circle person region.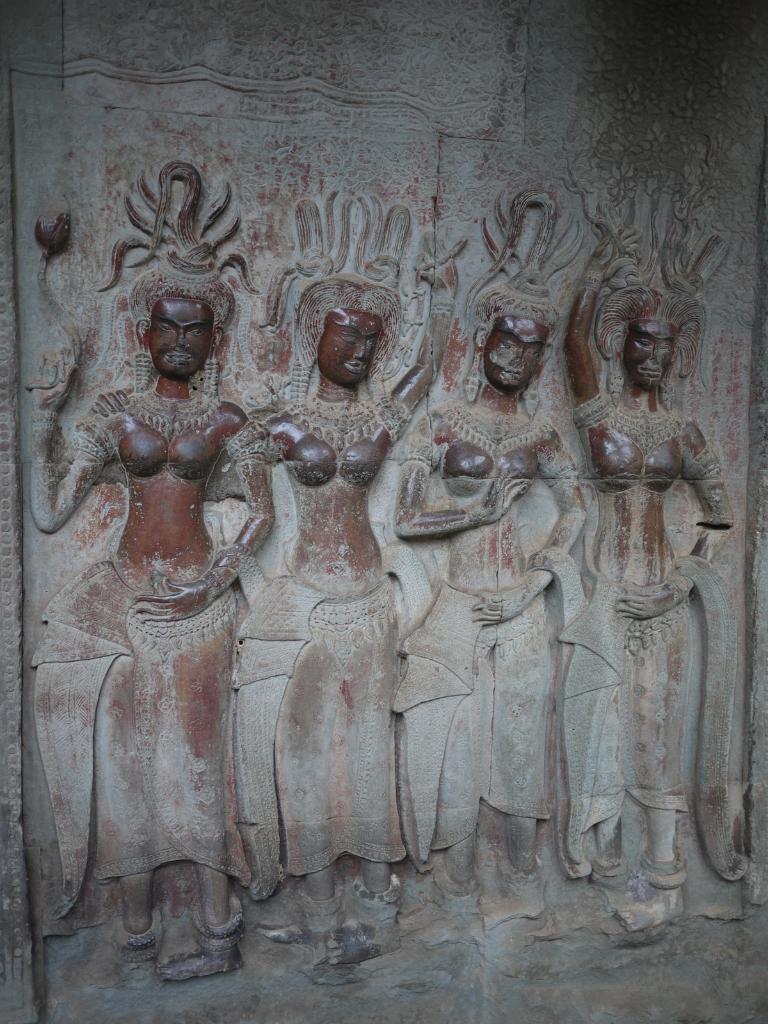
Region: detection(565, 264, 728, 949).
